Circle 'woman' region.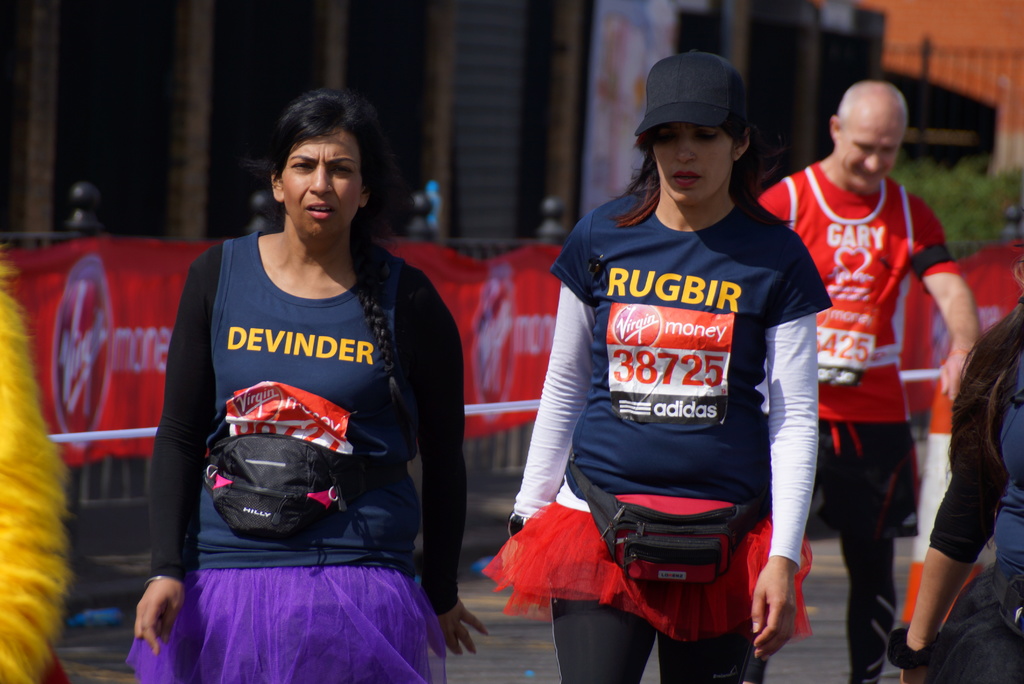
Region: x1=888, y1=258, x2=1023, y2=683.
